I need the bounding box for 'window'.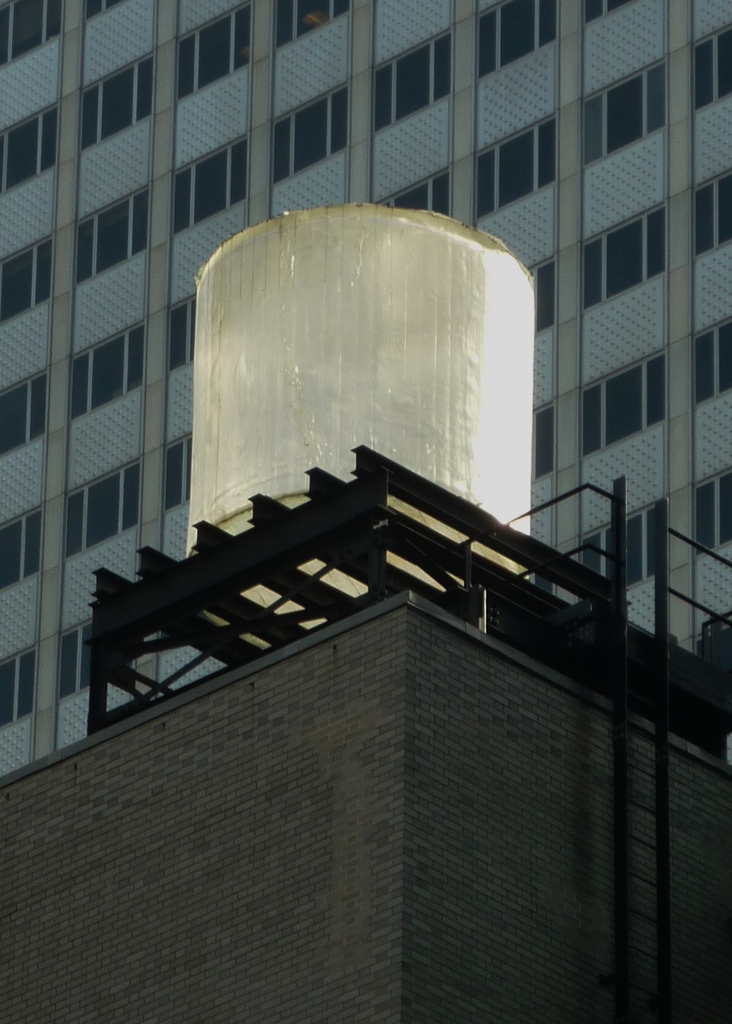
Here it is: <bbox>586, 60, 667, 166</bbox>.
